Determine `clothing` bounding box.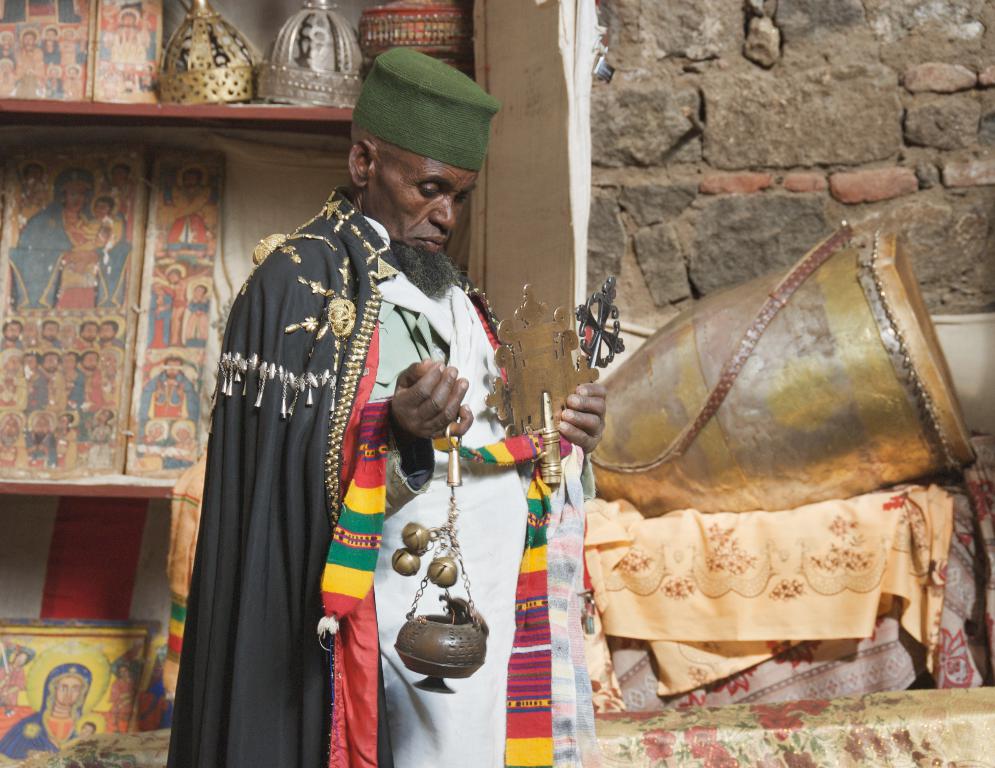
Determined: bbox(187, 115, 538, 767).
